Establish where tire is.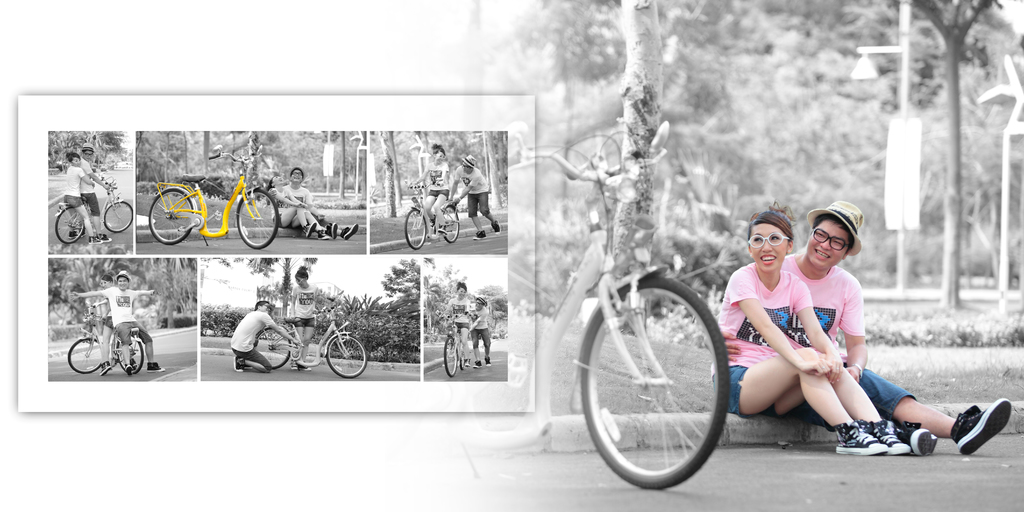
Established at <bbox>150, 185, 201, 243</bbox>.
